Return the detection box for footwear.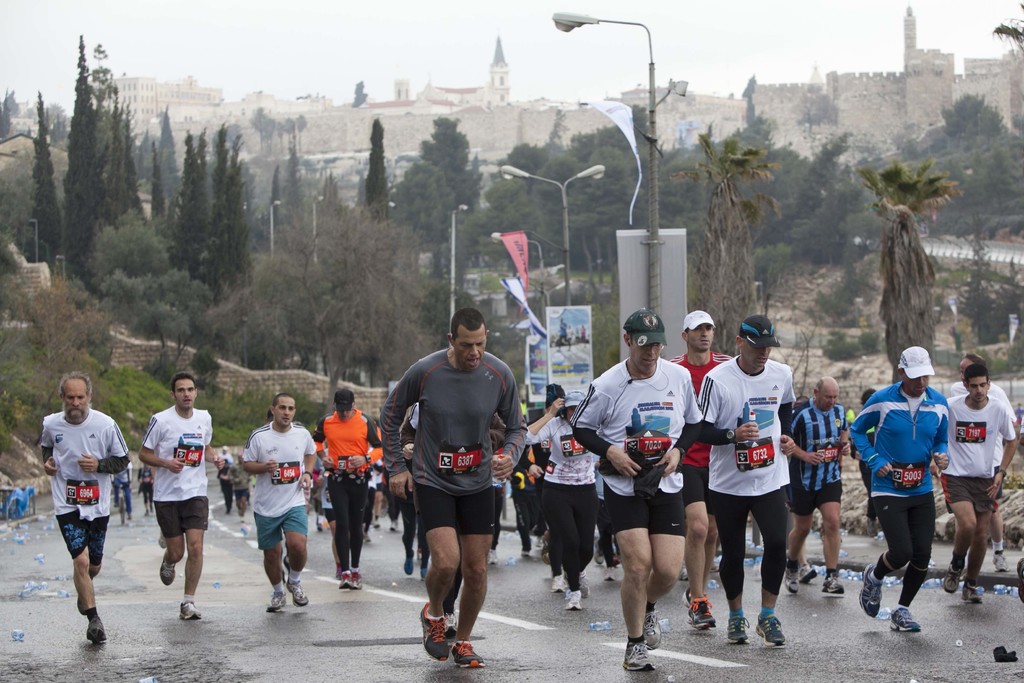
(416,599,452,662).
